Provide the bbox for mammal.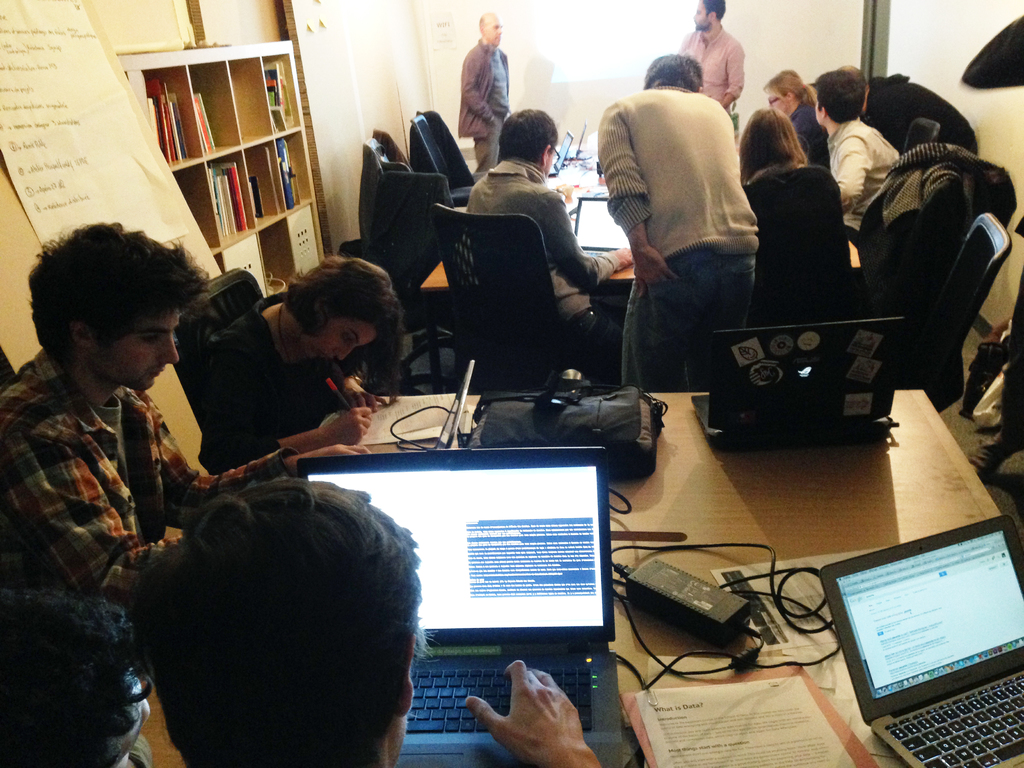
region(179, 249, 406, 478).
